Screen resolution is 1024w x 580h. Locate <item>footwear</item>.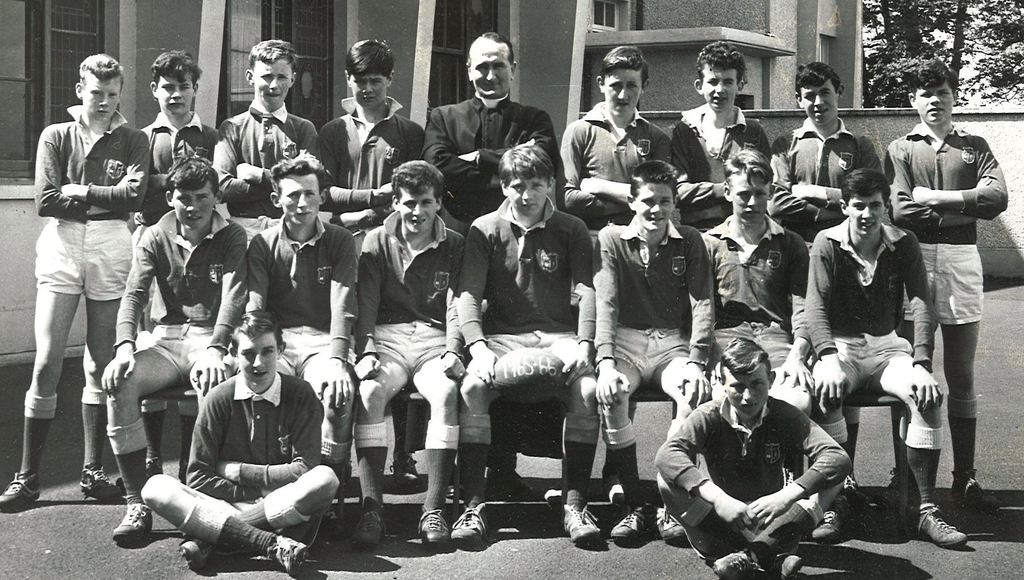
bbox=[450, 502, 495, 550].
